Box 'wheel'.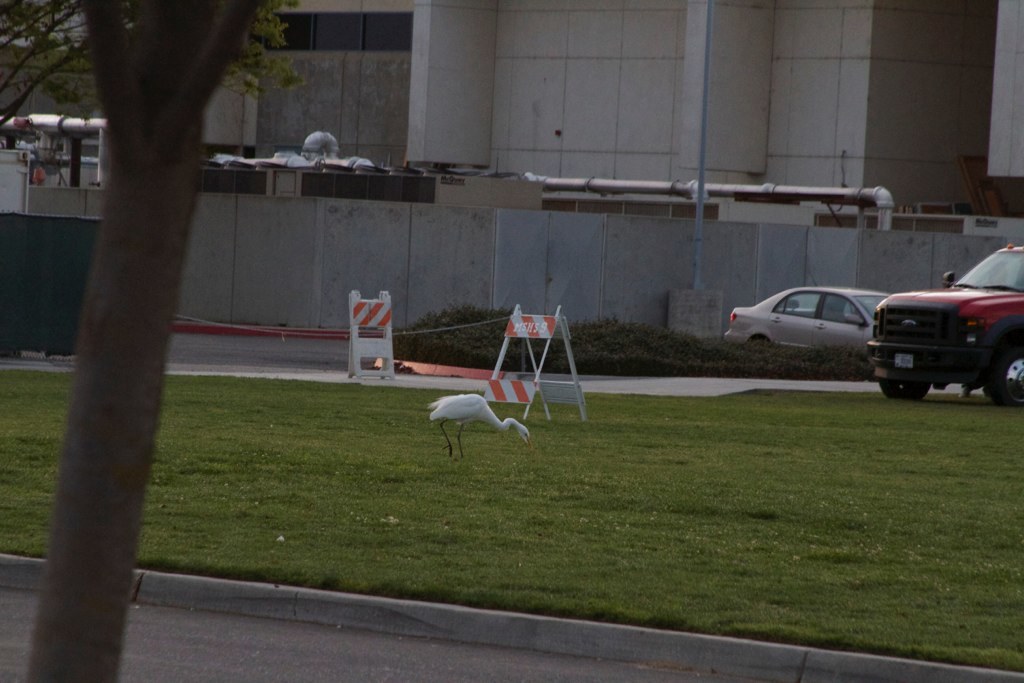
bbox=(996, 342, 1023, 403).
